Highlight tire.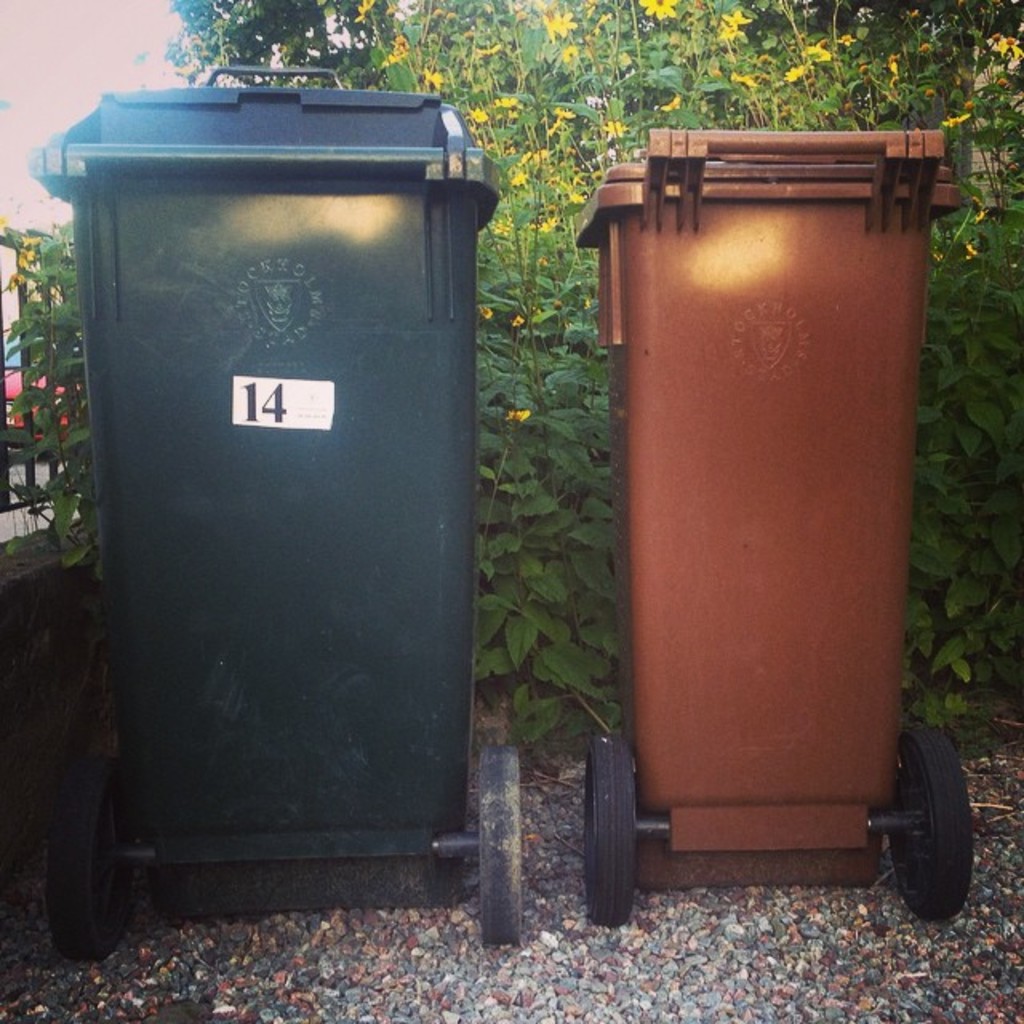
Highlighted region: box=[477, 744, 523, 950].
